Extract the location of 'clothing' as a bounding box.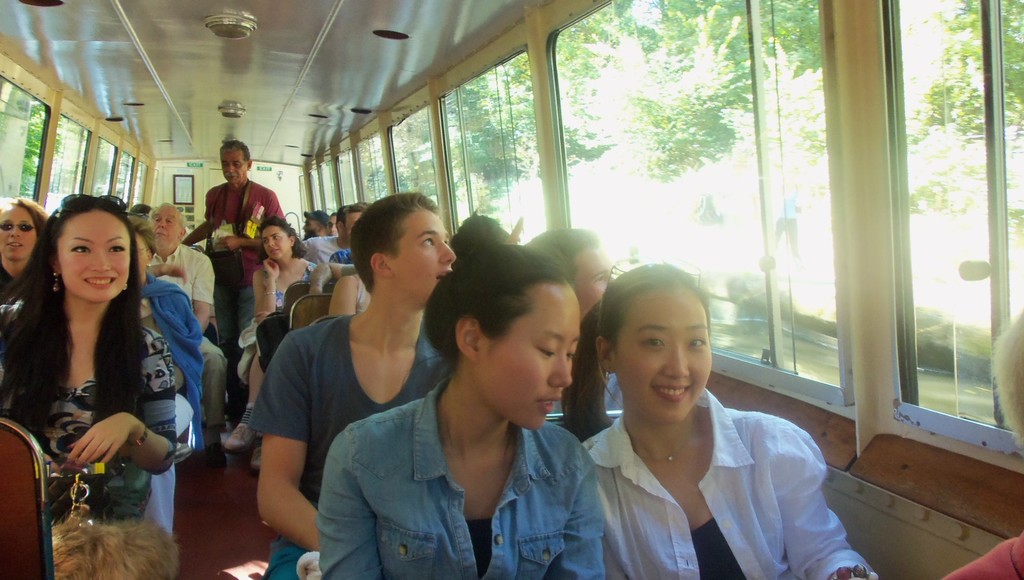
x1=316, y1=375, x2=609, y2=579.
